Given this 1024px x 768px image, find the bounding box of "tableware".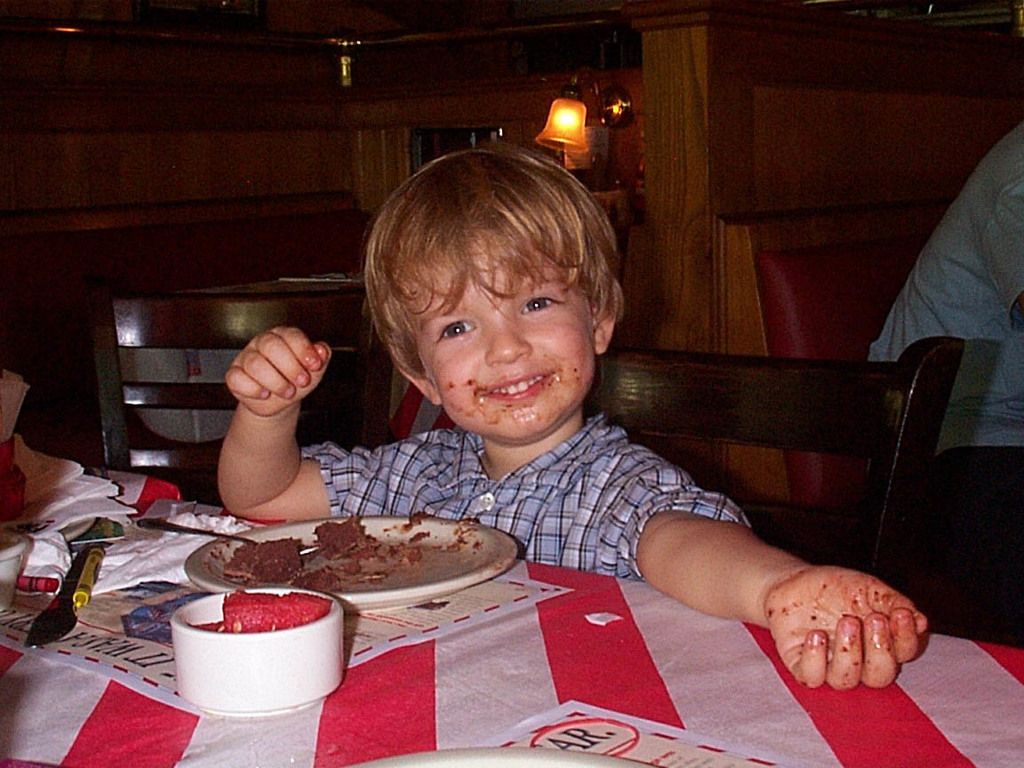
l=147, t=579, r=346, b=733.
